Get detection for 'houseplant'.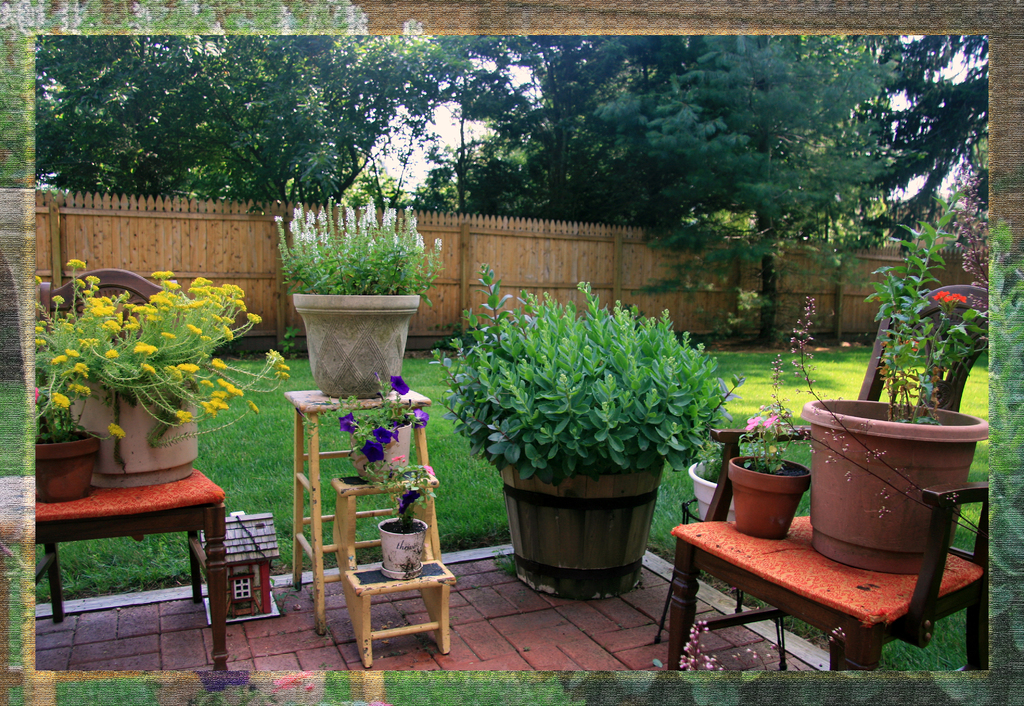
Detection: 698 438 774 529.
